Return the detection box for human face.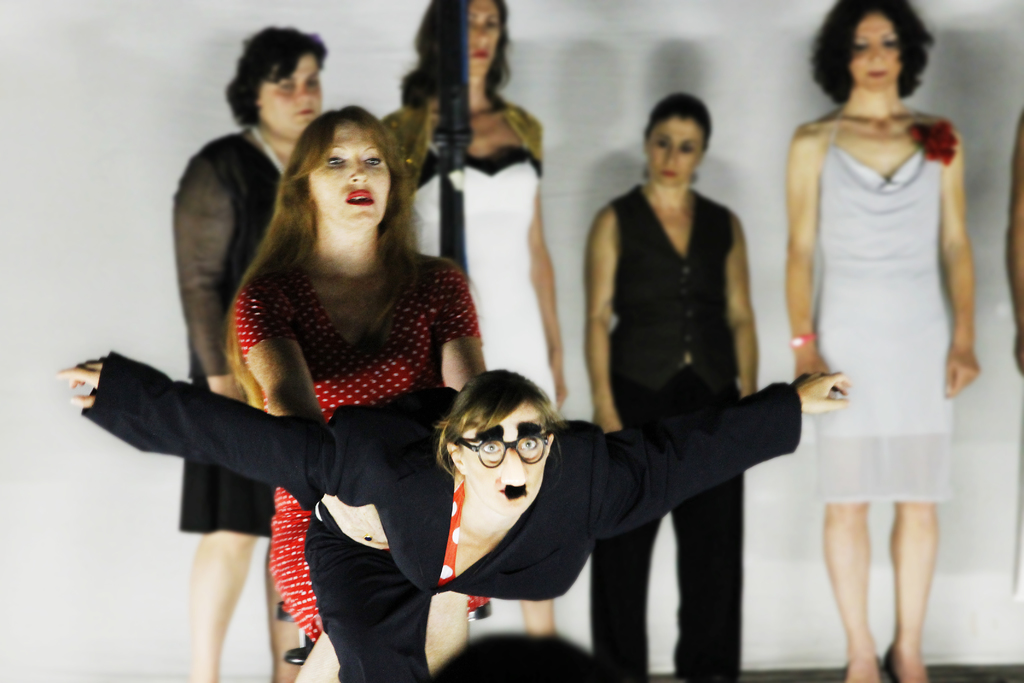
BBox(307, 121, 392, 229).
